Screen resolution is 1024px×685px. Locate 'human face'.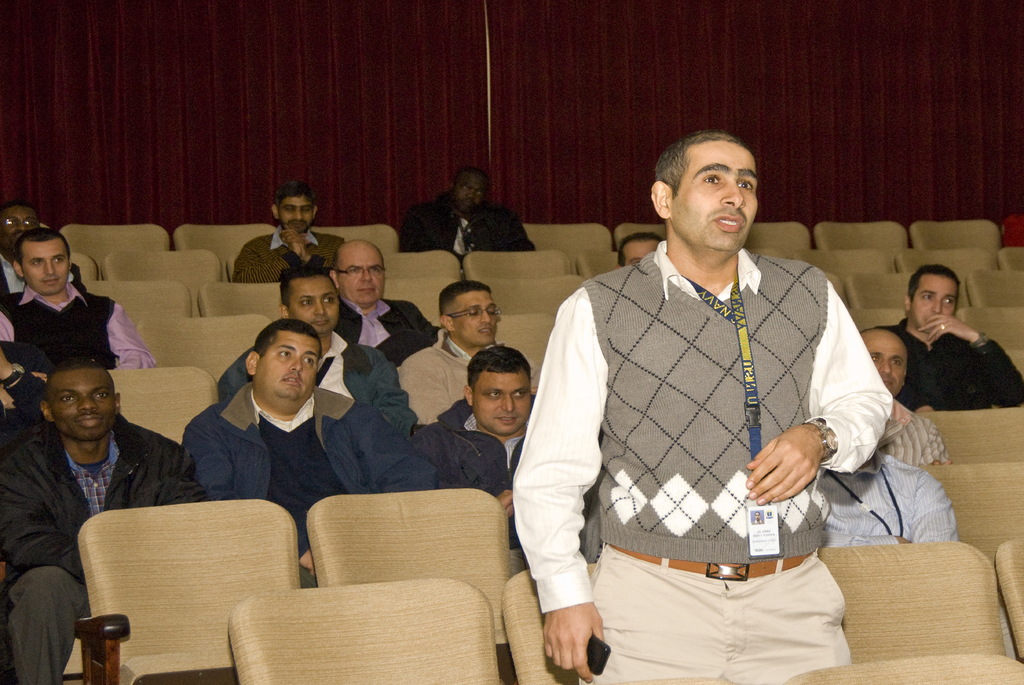
bbox(260, 326, 319, 398).
